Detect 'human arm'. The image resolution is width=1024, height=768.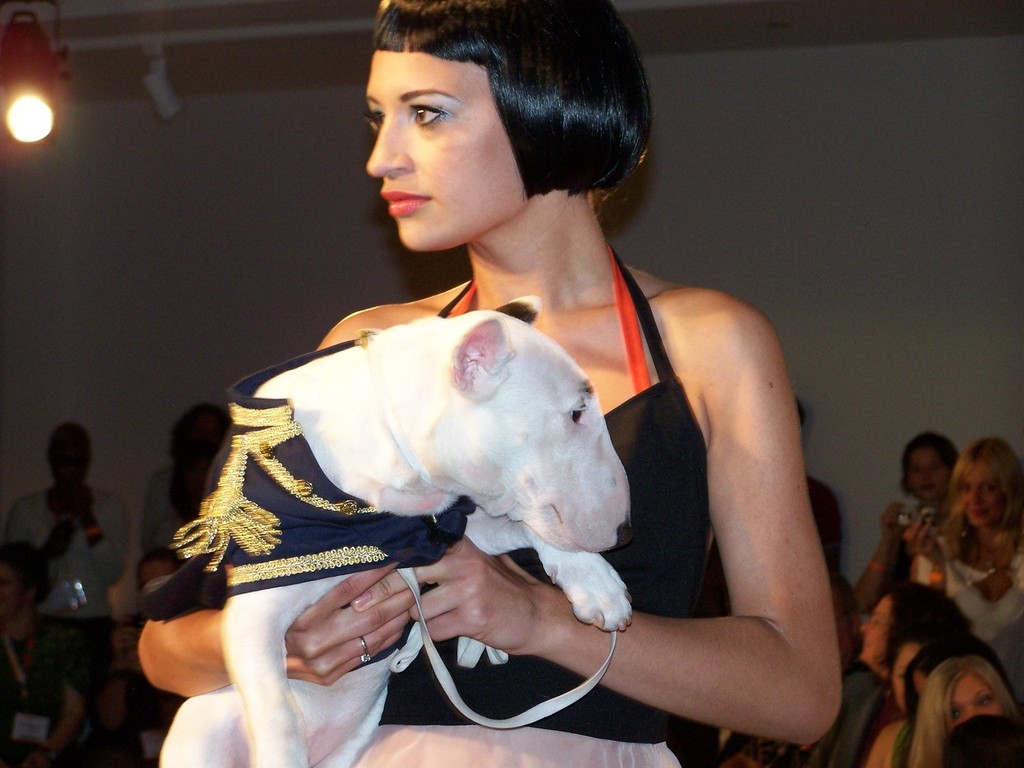
detection(131, 585, 420, 705).
